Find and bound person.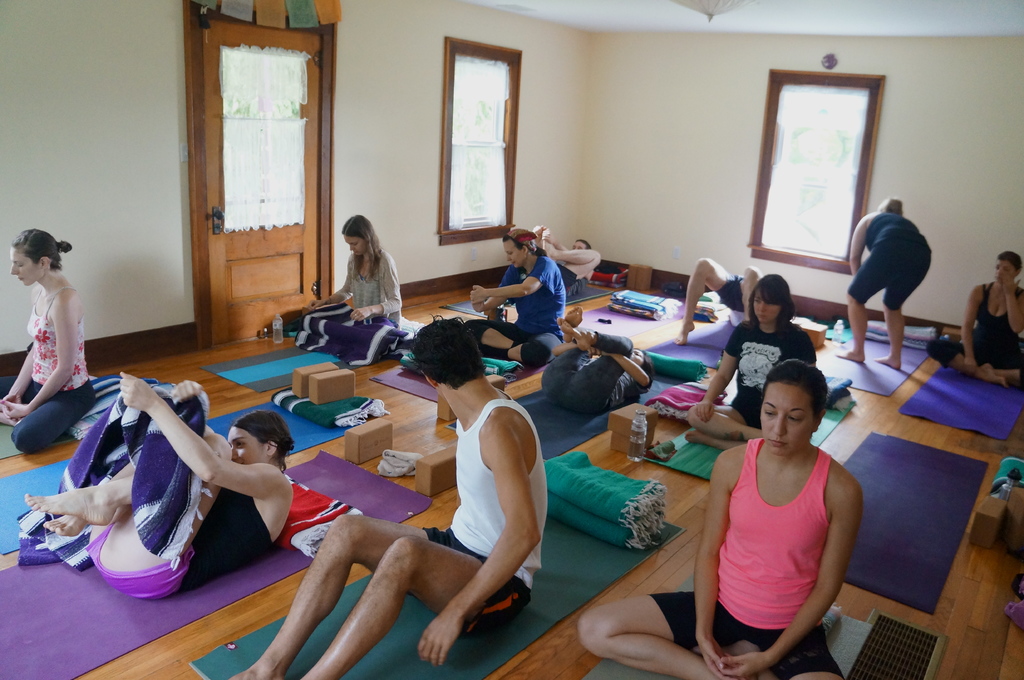
Bound: bbox=[850, 182, 944, 372].
